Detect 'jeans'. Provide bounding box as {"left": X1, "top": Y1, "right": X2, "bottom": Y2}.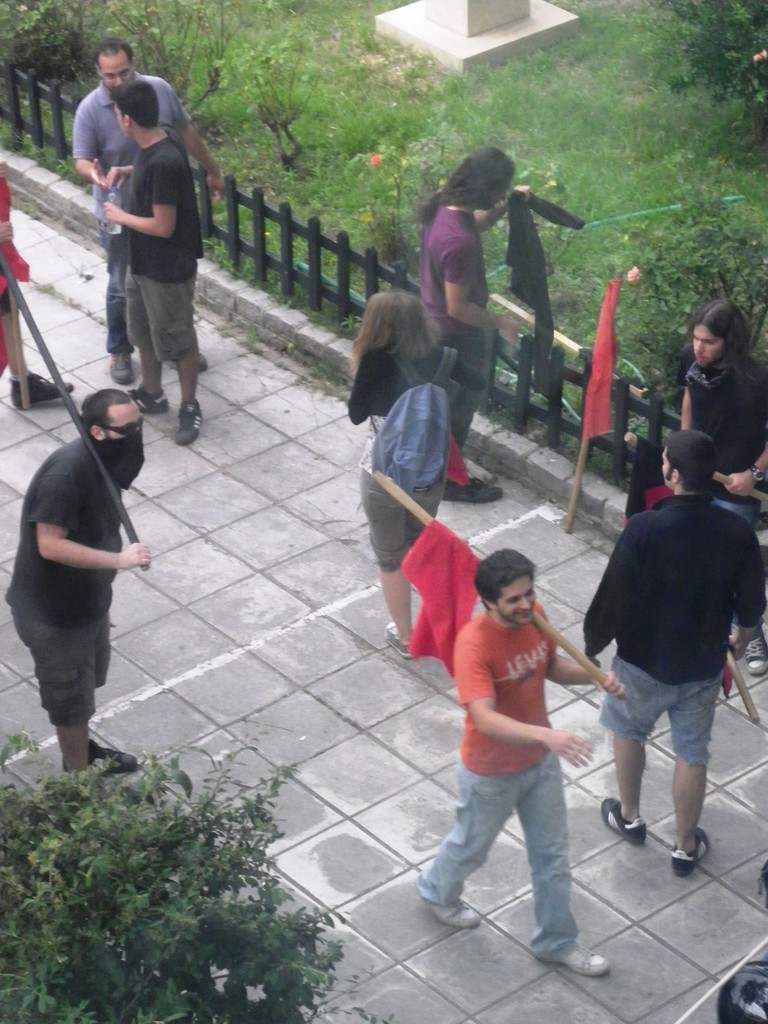
{"left": 720, "top": 501, "right": 758, "bottom": 636}.
